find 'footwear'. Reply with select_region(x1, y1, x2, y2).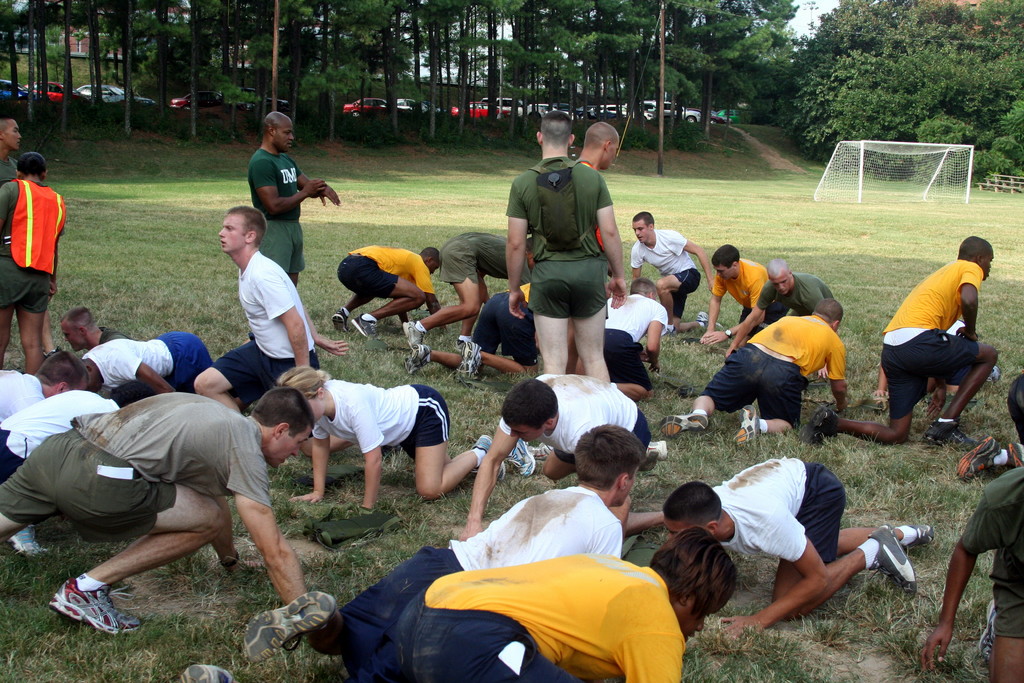
select_region(9, 523, 50, 554).
